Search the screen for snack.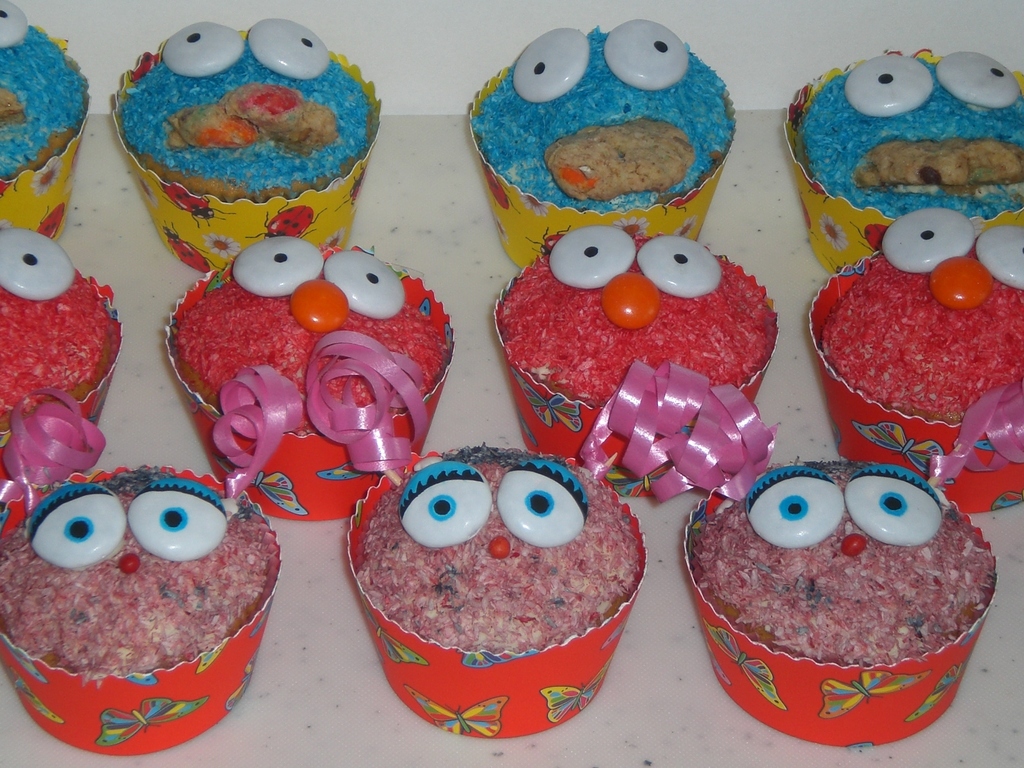
Found at 346 449 650 750.
